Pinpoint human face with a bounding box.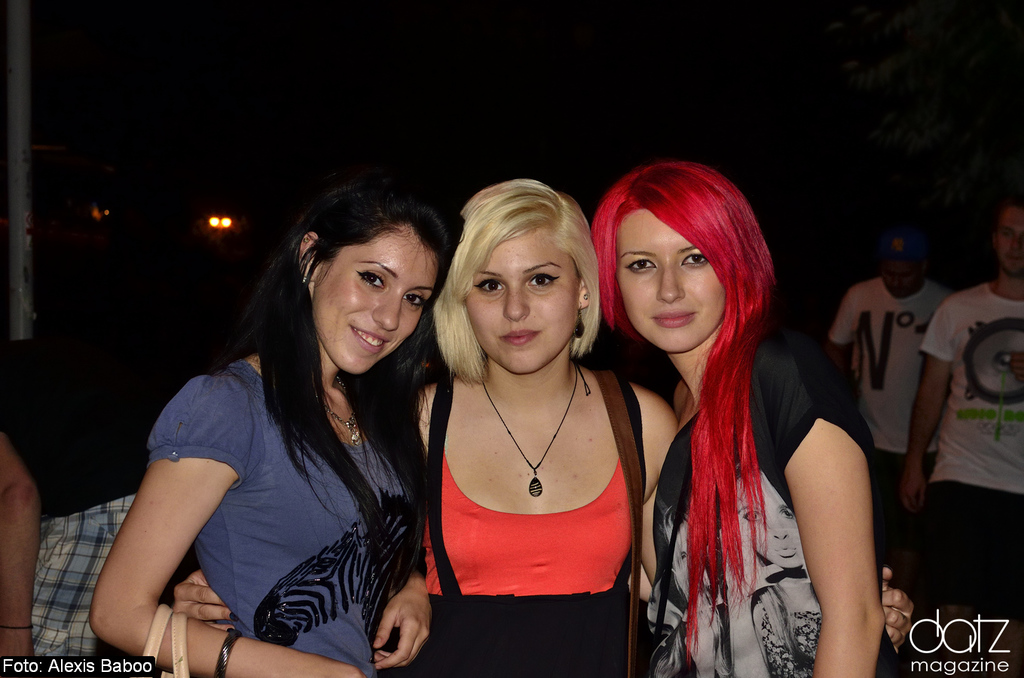
619:206:729:355.
